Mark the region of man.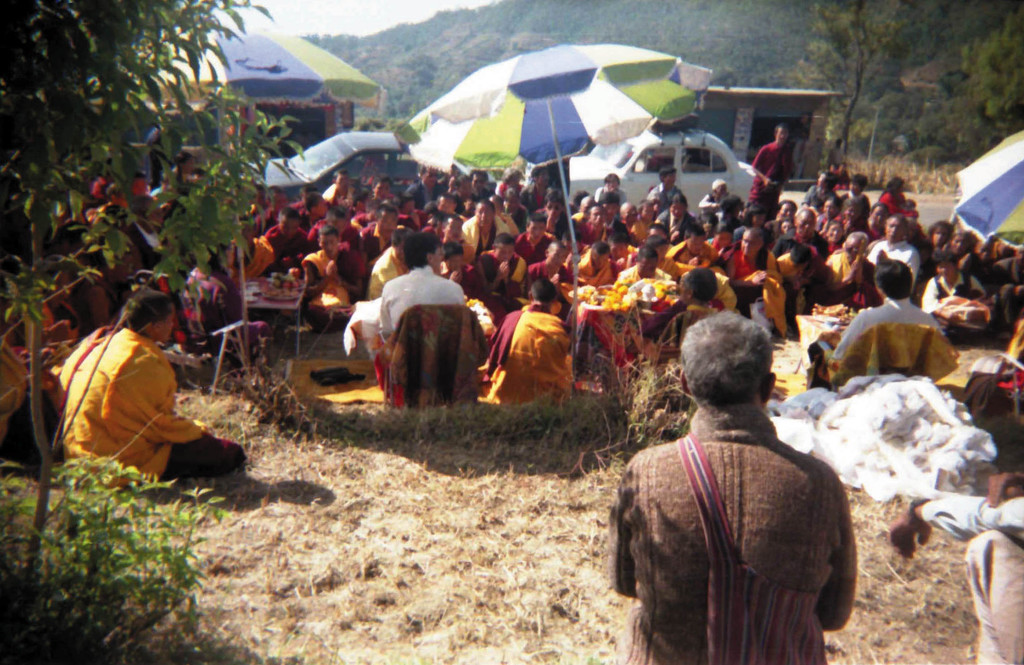
Region: l=614, t=294, r=870, b=664.
